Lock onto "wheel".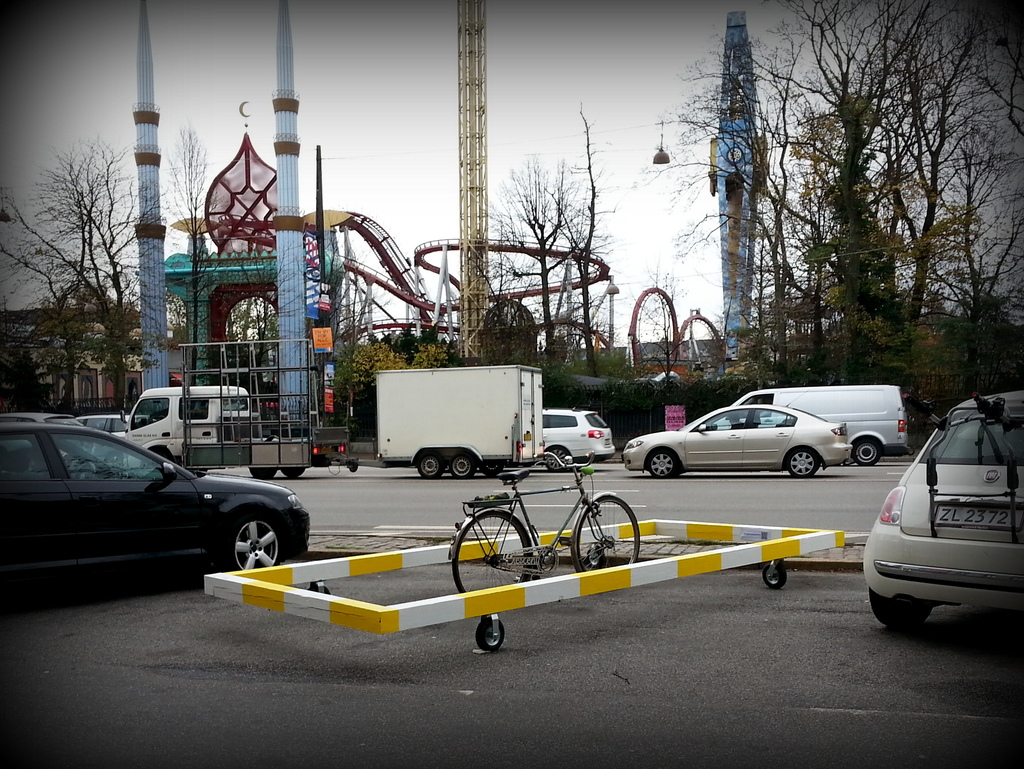
Locked: (left=577, top=497, right=640, bottom=574).
